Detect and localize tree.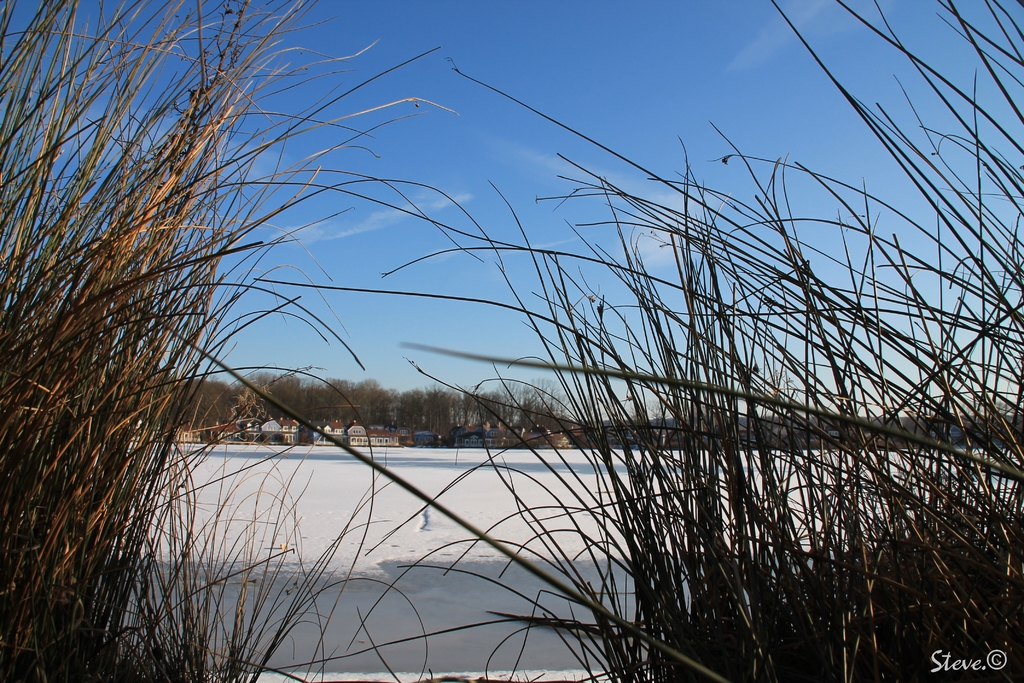
Localized at box=[182, 372, 234, 429].
